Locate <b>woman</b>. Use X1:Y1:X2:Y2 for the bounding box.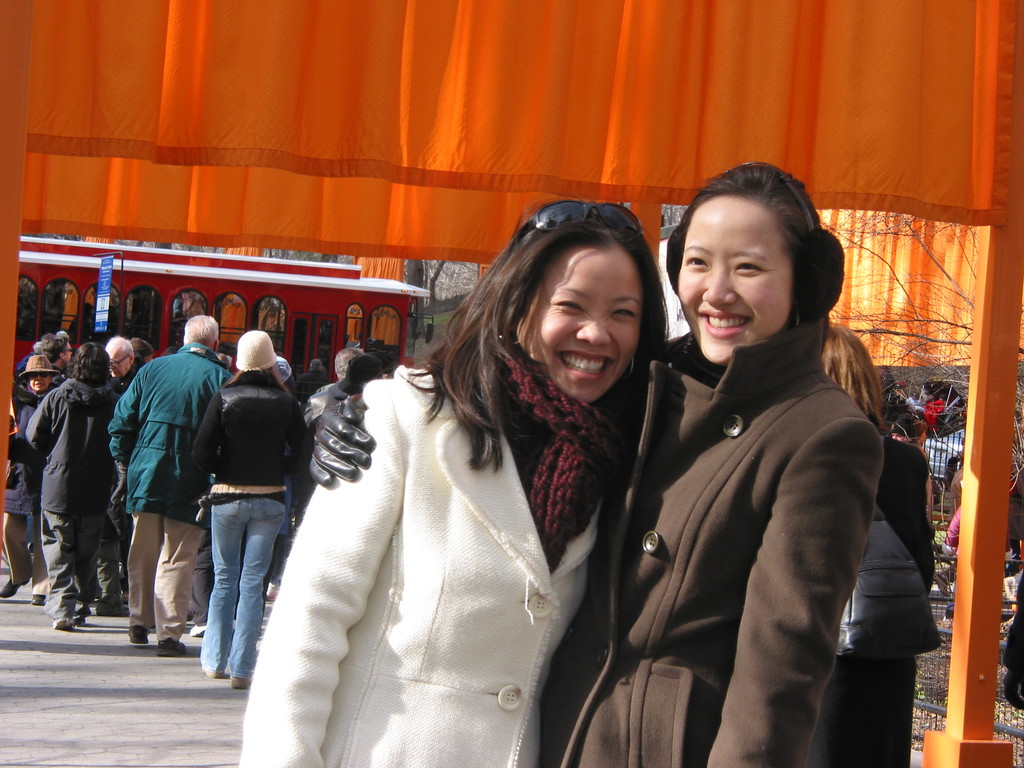
188:329:314:691.
